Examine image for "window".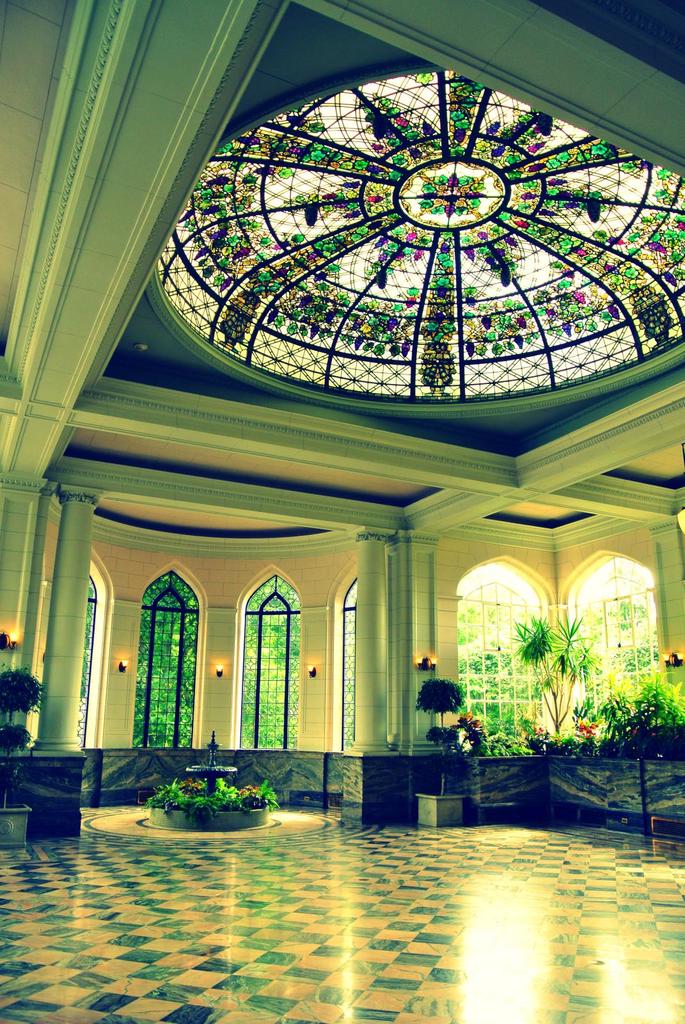
Examination result: crop(35, 575, 93, 741).
